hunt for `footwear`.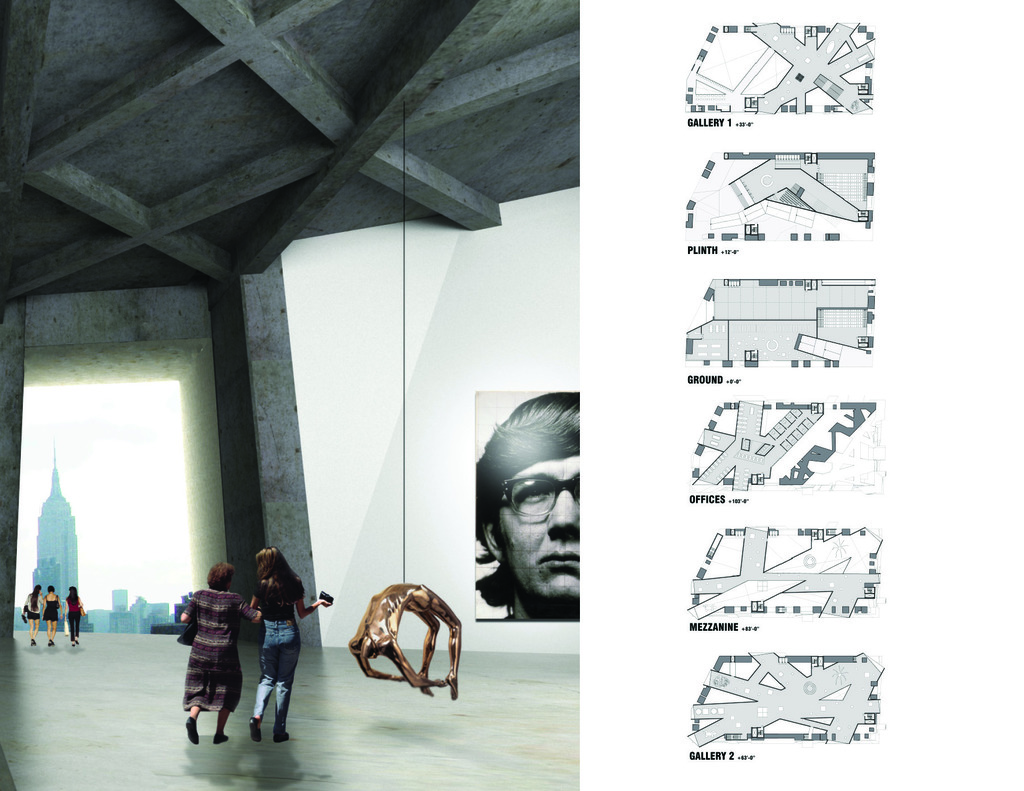
Hunted down at Rect(49, 639, 53, 647).
